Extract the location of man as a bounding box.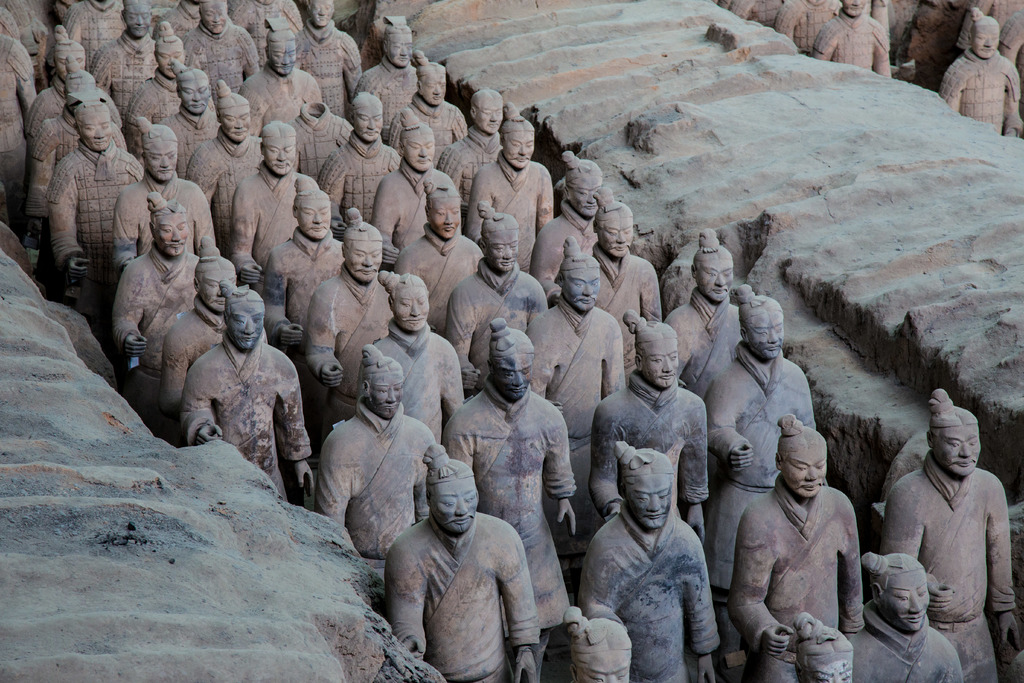
bbox(854, 554, 966, 682).
